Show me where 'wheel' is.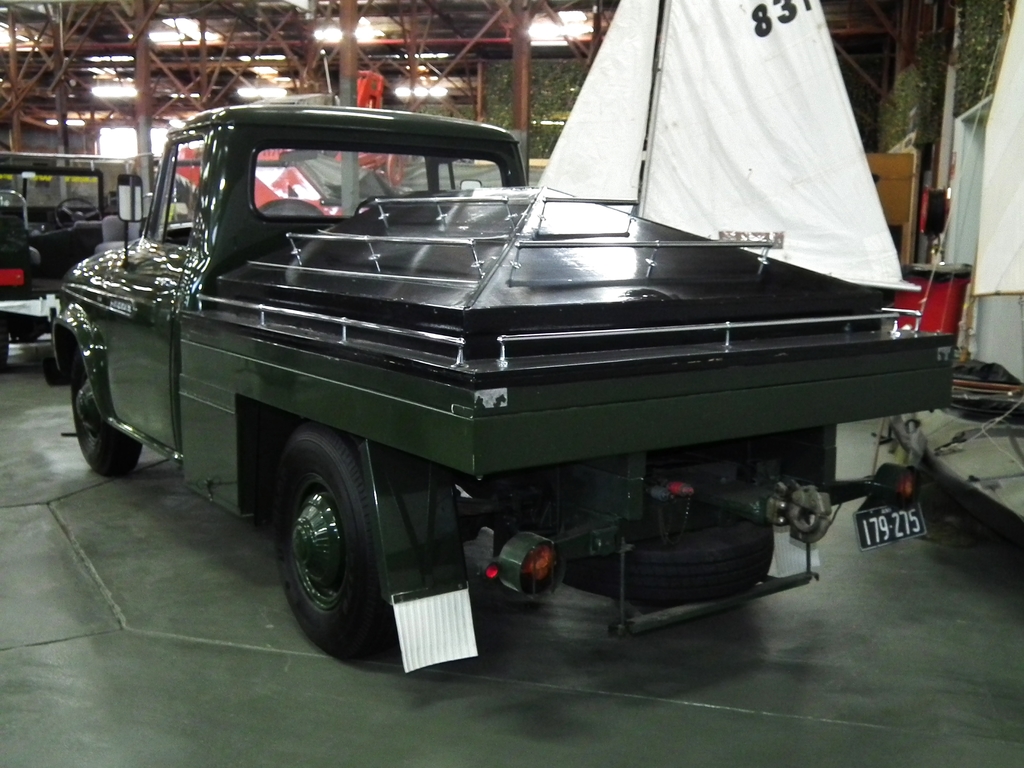
'wheel' is at 54, 198, 100, 231.
